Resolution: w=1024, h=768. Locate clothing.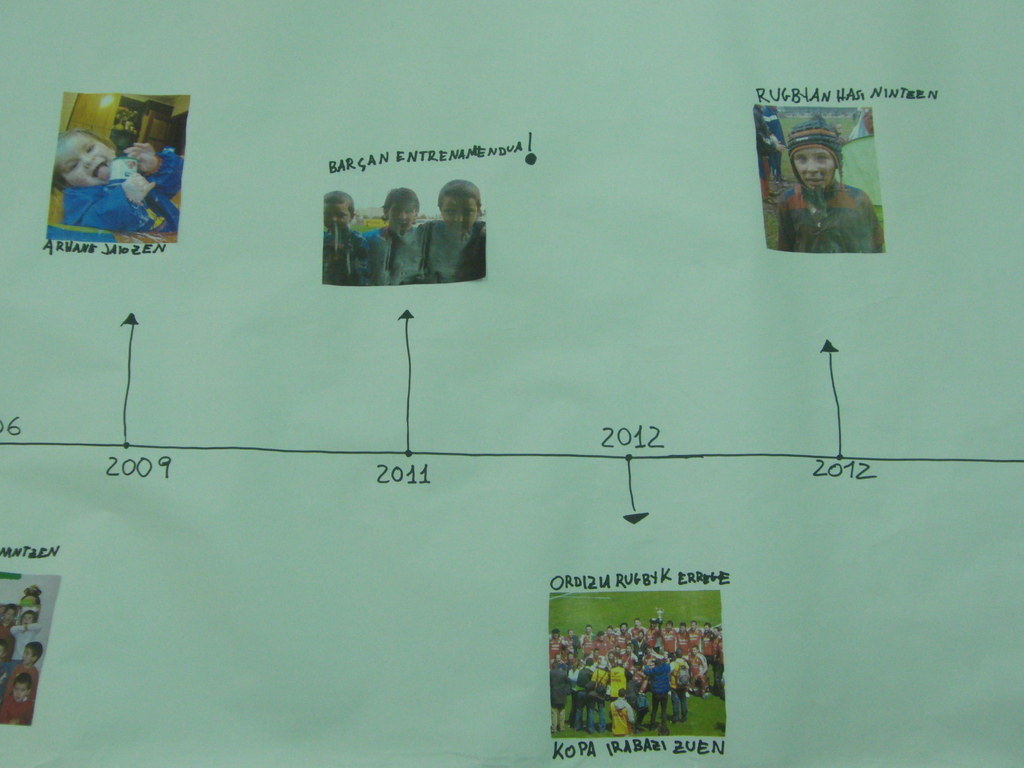
(778,178,883,255).
